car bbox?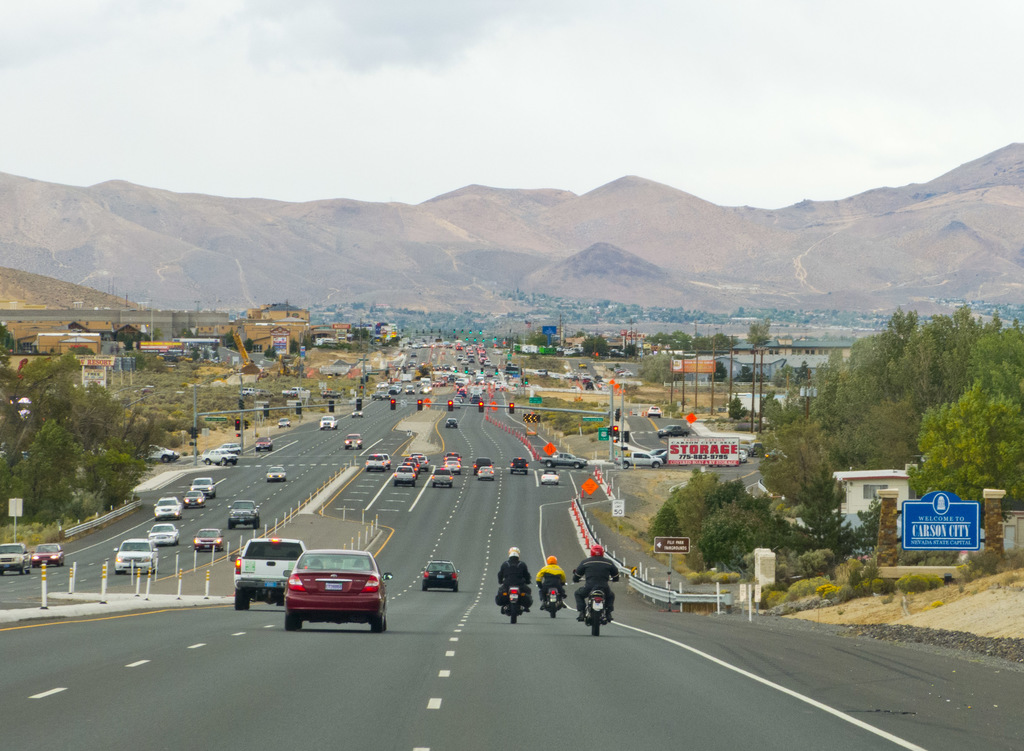
box=[191, 474, 216, 490]
